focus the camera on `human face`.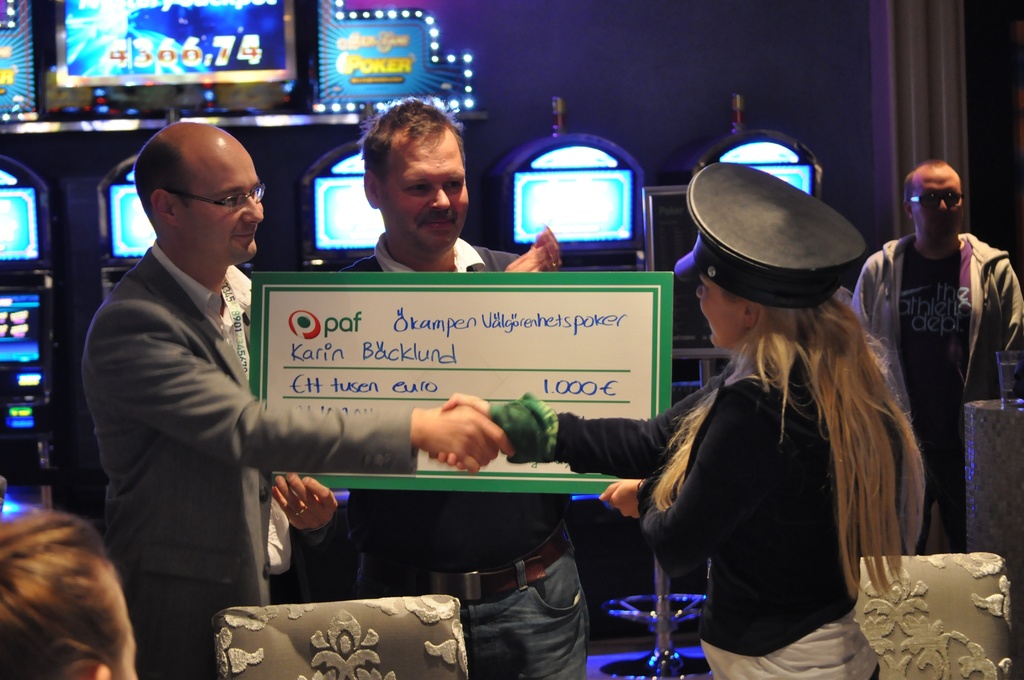
Focus region: <region>378, 136, 474, 250</region>.
